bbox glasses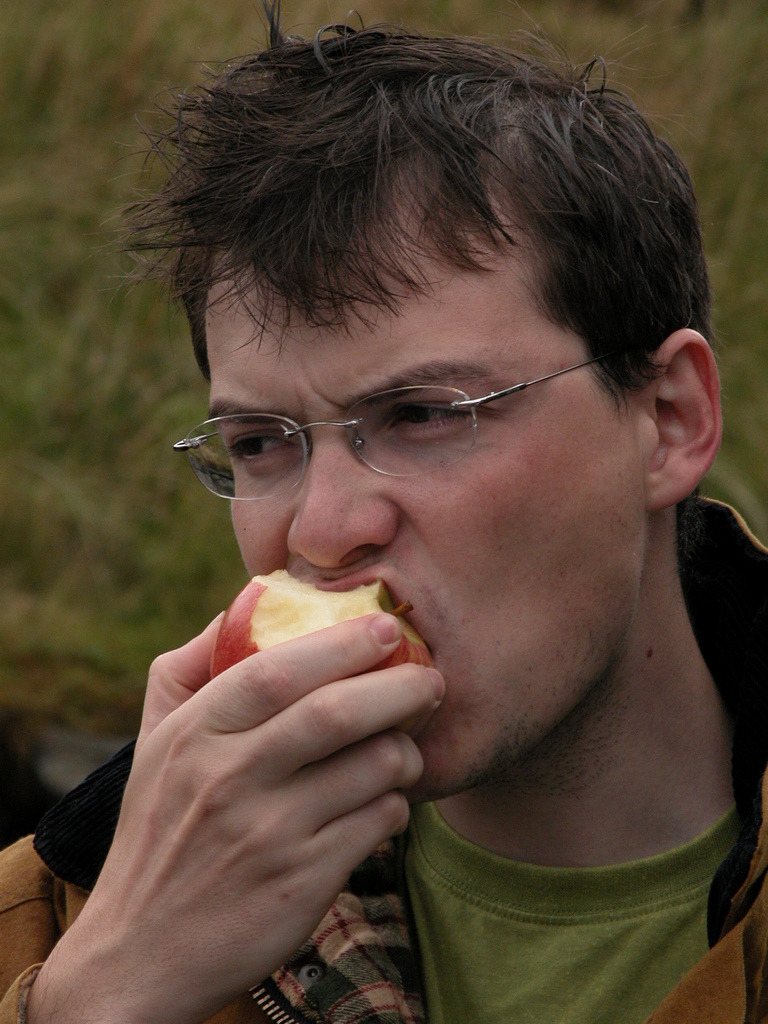
bbox(153, 319, 676, 482)
